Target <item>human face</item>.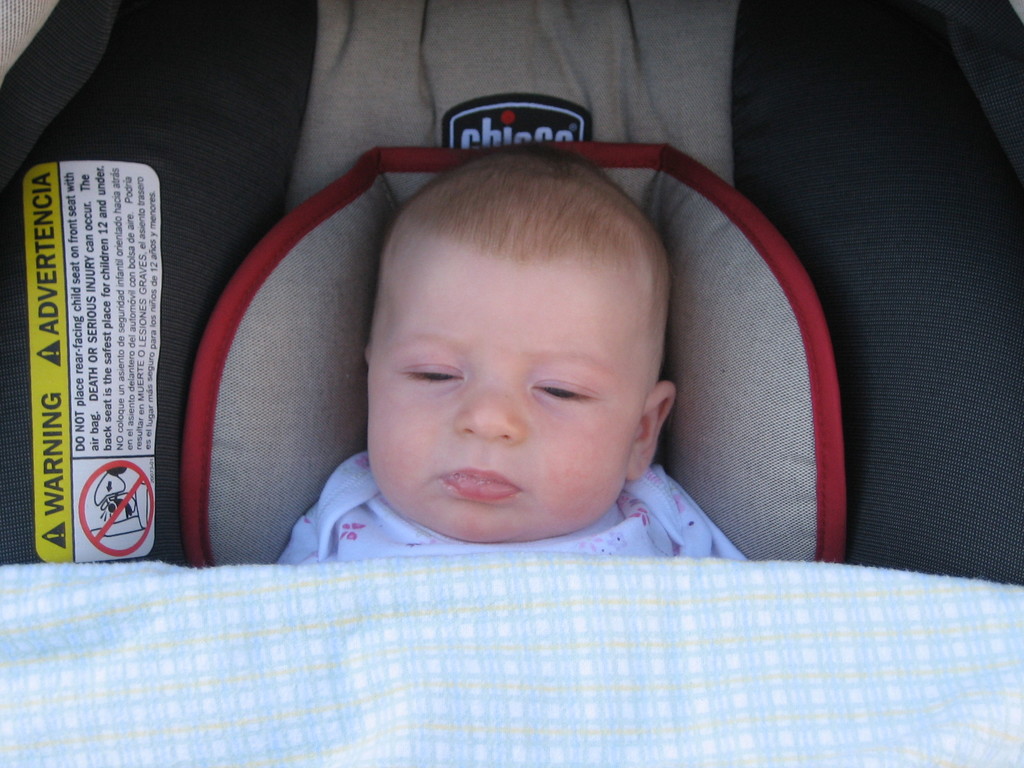
Target region: [left=369, top=249, right=650, bottom=543].
